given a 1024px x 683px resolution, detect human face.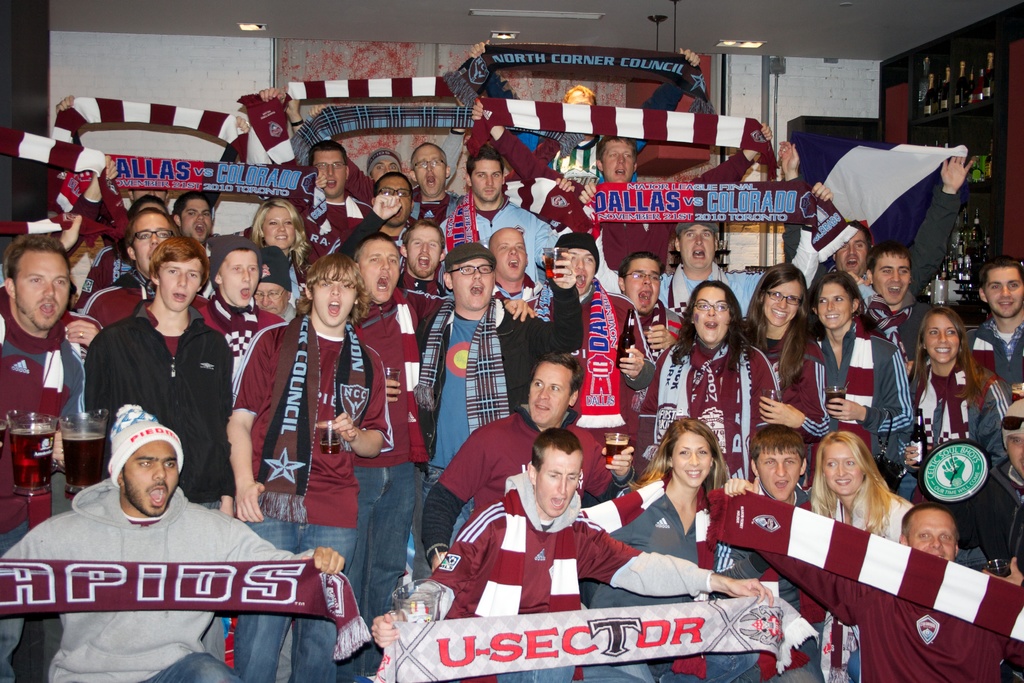
(873, 254, 911, 303).
